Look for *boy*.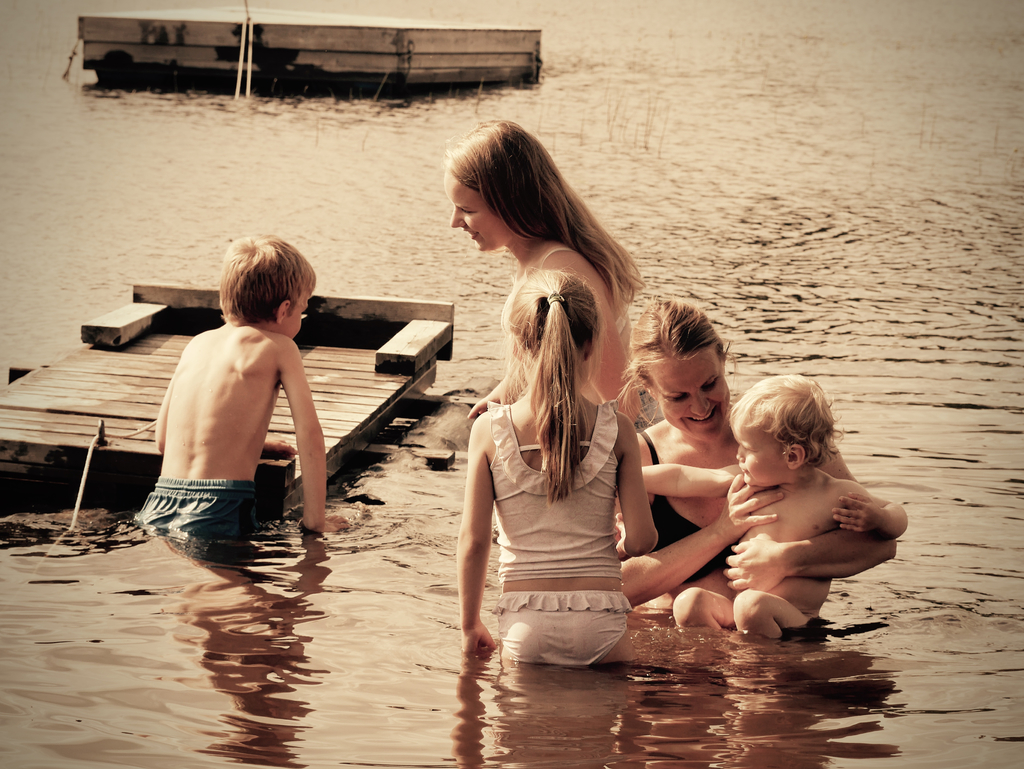
Found: 129 232 353 564.
